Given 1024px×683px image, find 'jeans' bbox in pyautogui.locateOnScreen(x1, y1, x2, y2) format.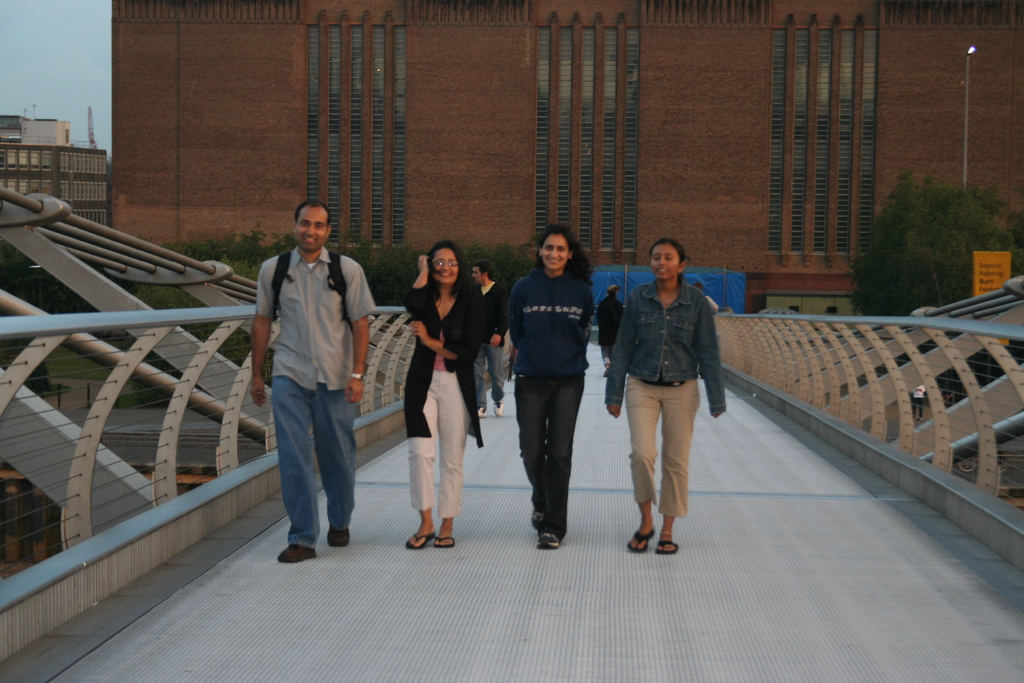
pyautogui.locateOnScreen(616, 377, 703, 516).
